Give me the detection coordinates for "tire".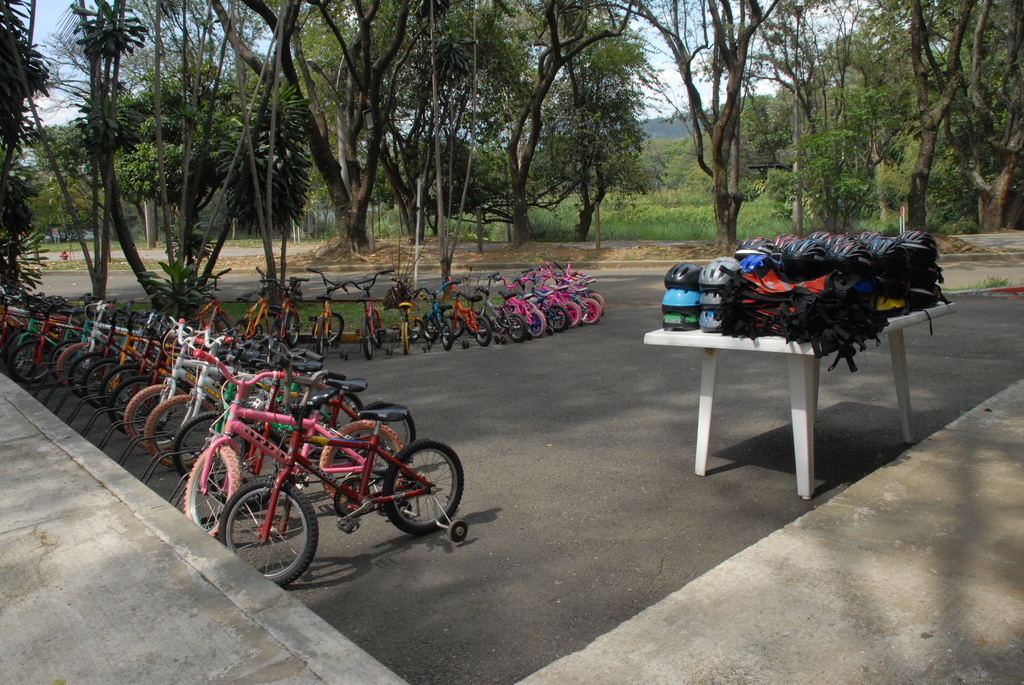
(143,392,228,471).
